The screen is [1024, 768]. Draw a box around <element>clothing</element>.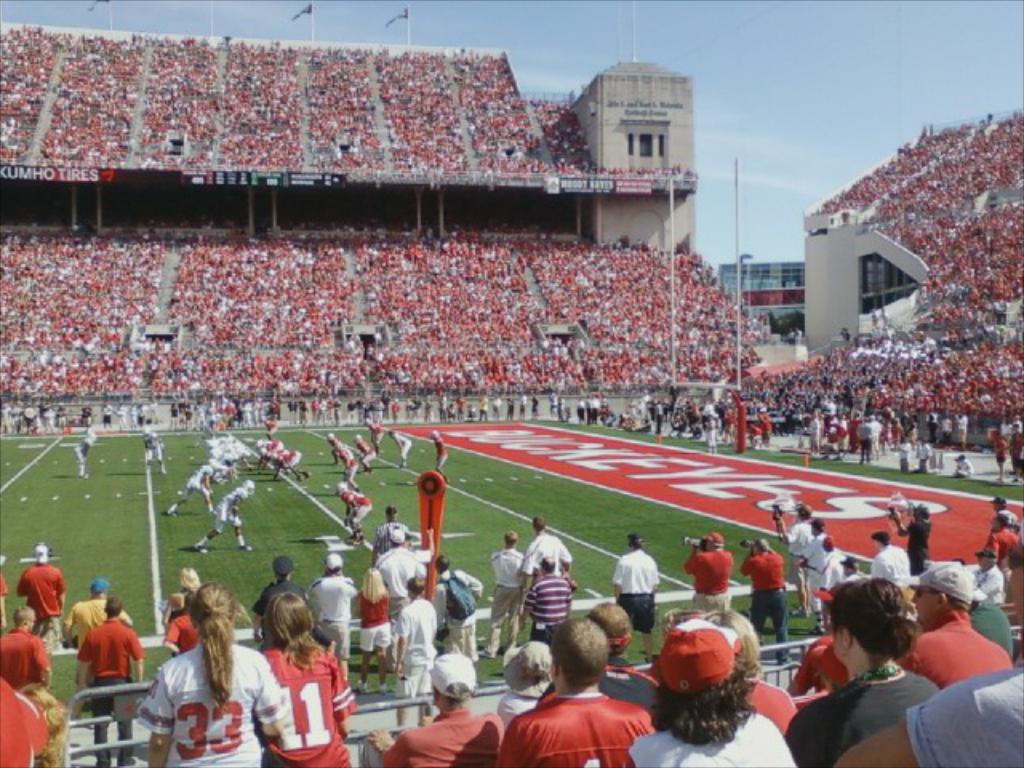
detection(163, 395, 186, 437).
